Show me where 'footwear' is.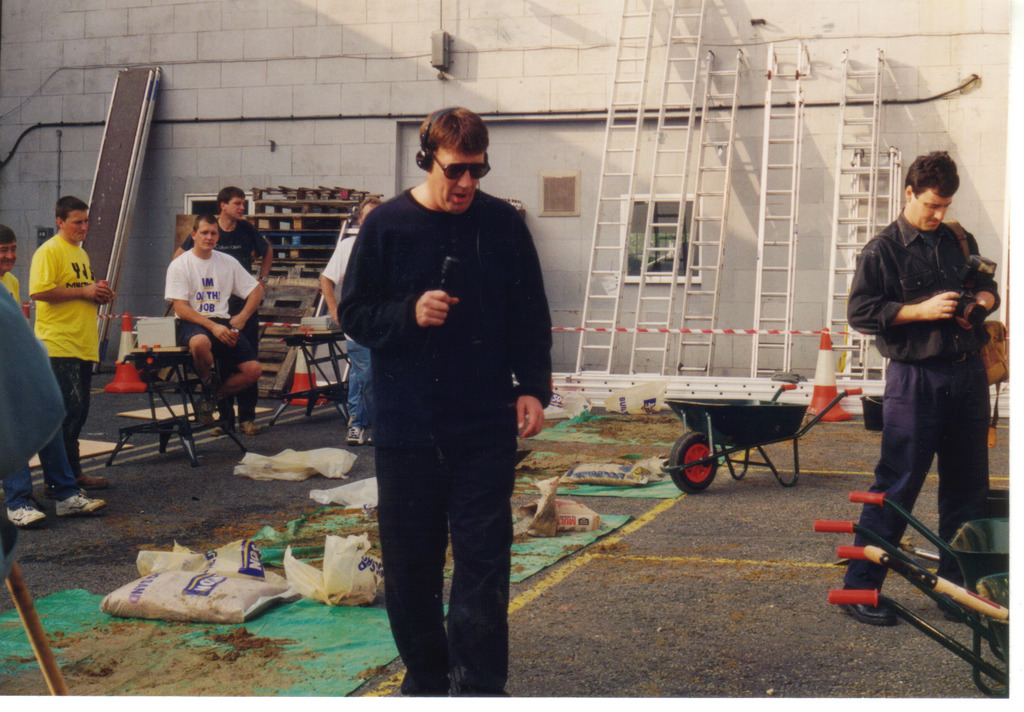
'footwear' is at 53/490/103/512.
